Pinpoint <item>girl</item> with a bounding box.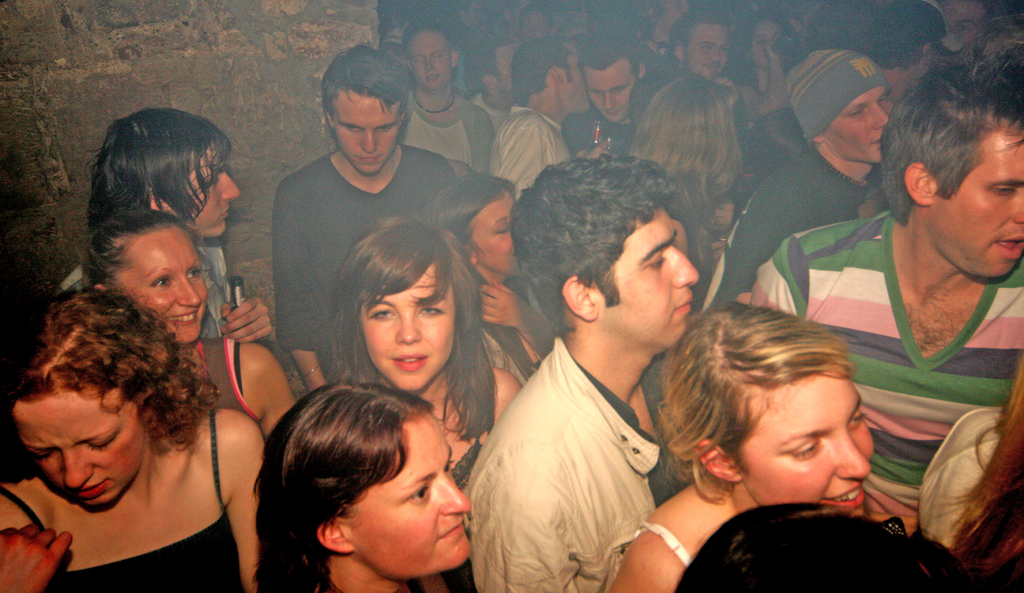
l=325, t=211, r=524, b=592.
